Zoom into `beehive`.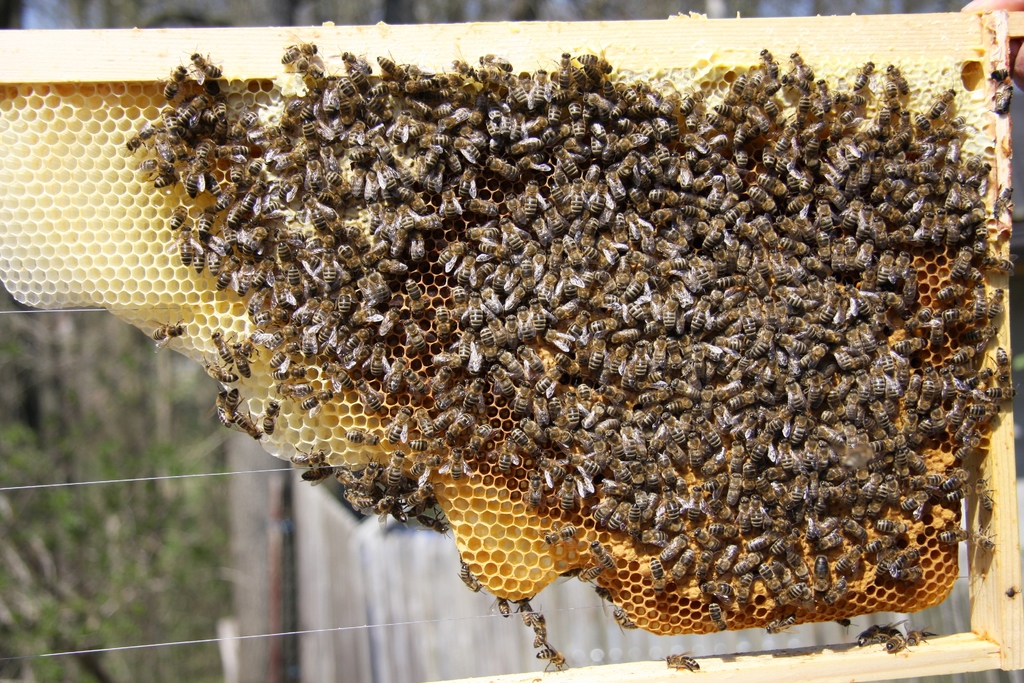
Zoom target: <box>0,12,1023,682</box>.
